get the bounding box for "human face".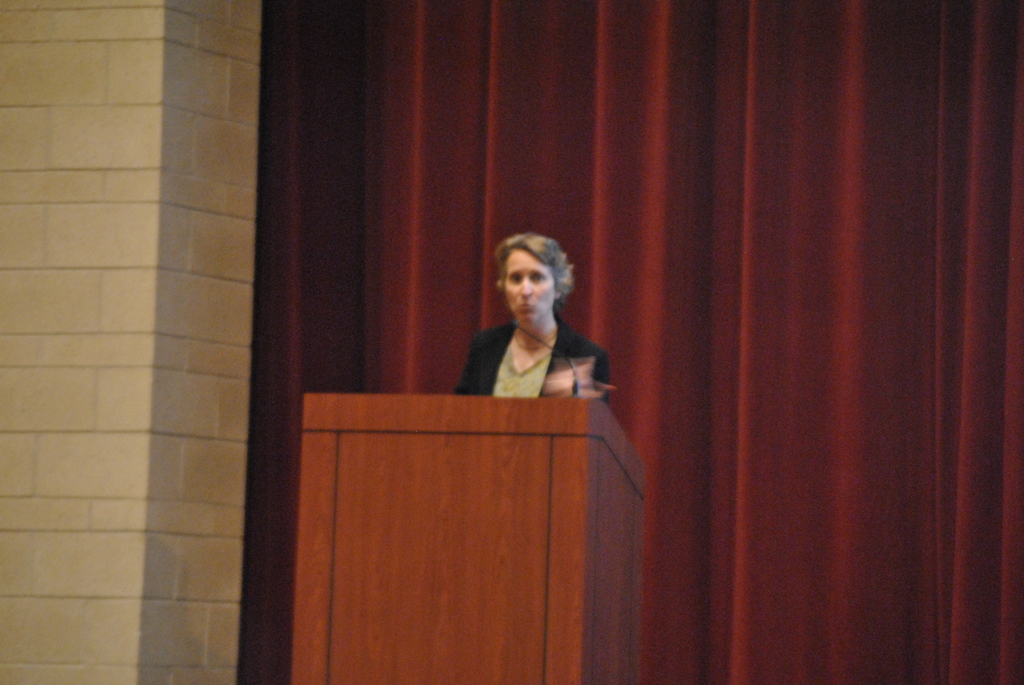
496, 253, 558, 333.
